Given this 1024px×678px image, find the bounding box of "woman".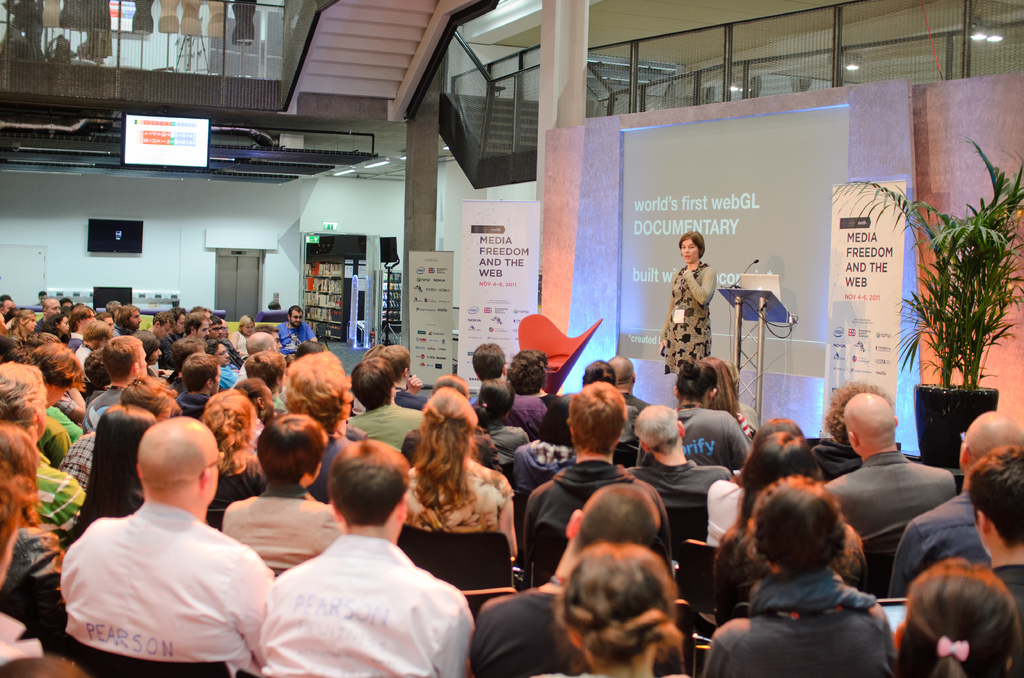
bbox=(70, 404, 155, 545).
